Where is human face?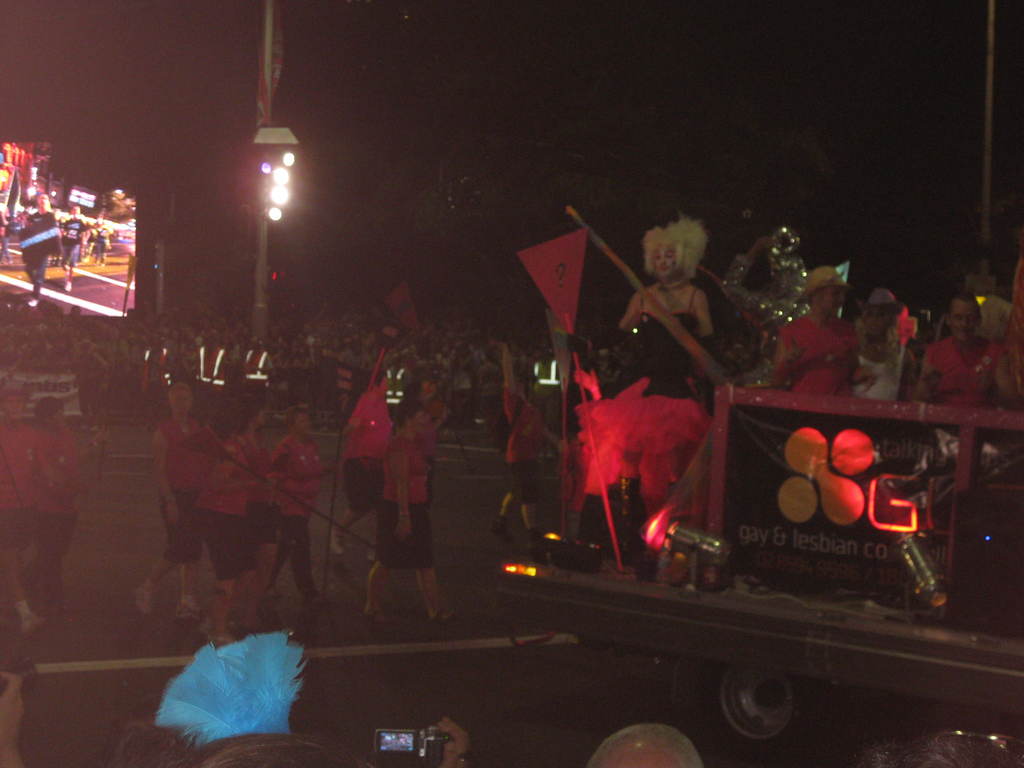
(258,410,270,426).
